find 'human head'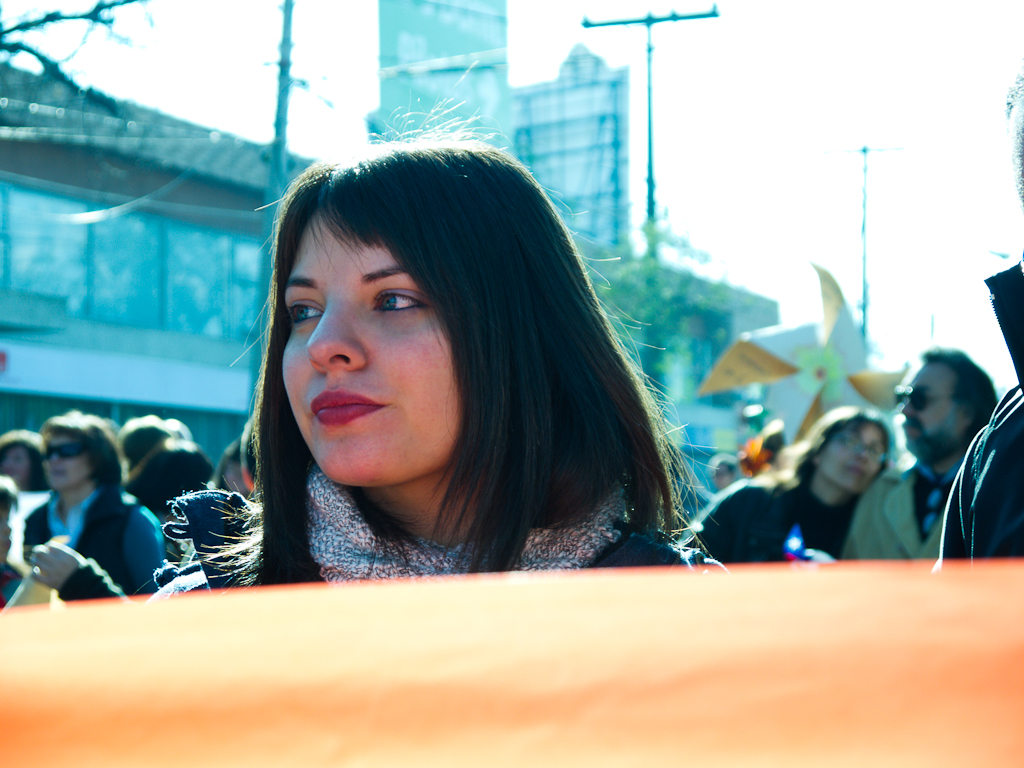
891,343,995,468
